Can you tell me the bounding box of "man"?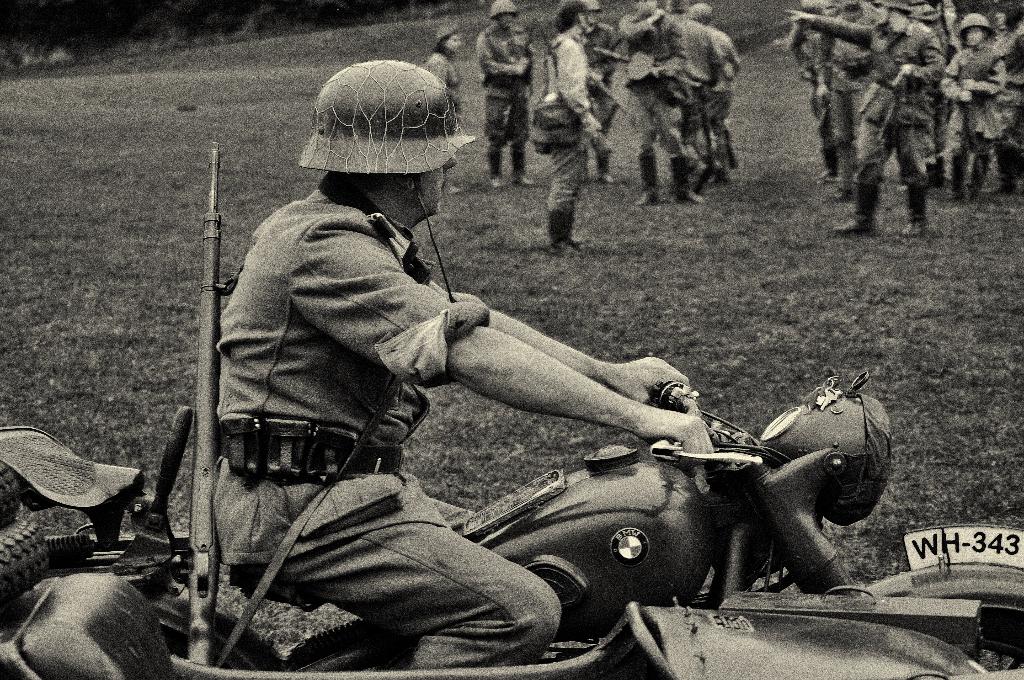
bbox(211, 60, 712, 672).
